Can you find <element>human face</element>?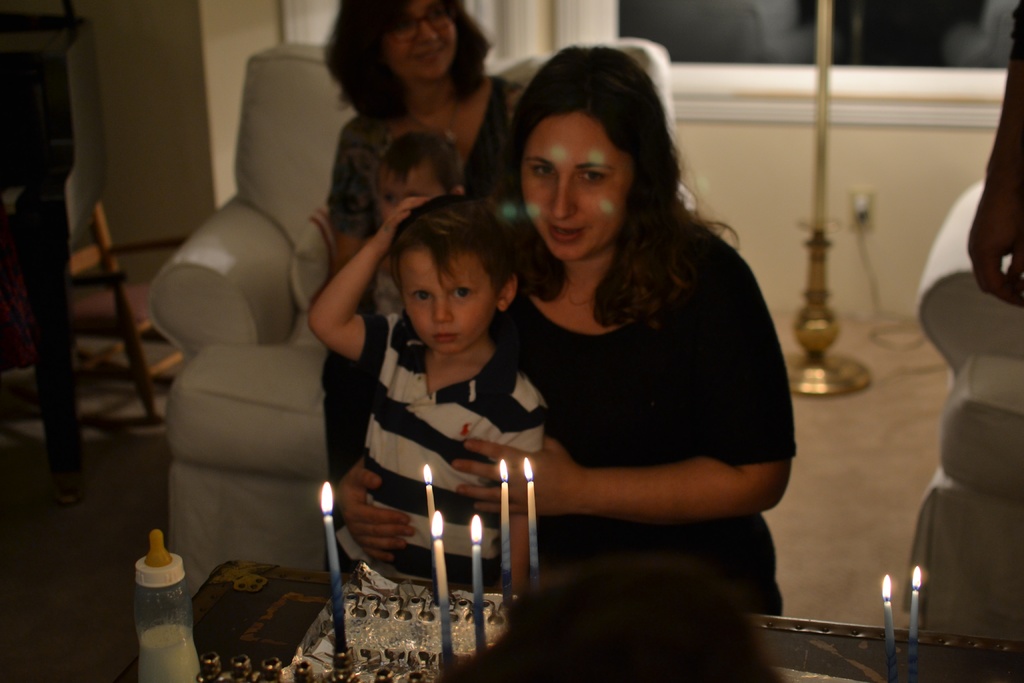
Yes, bounding box: region(517, 110, 628, 264).
